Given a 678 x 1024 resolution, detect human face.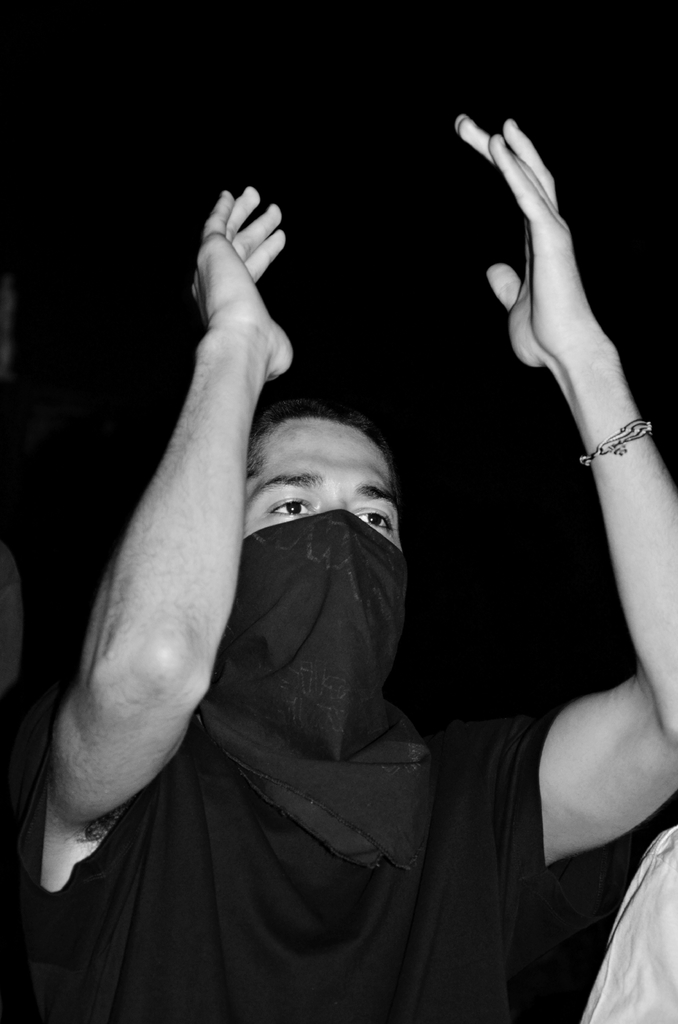
241:412:409:556.
